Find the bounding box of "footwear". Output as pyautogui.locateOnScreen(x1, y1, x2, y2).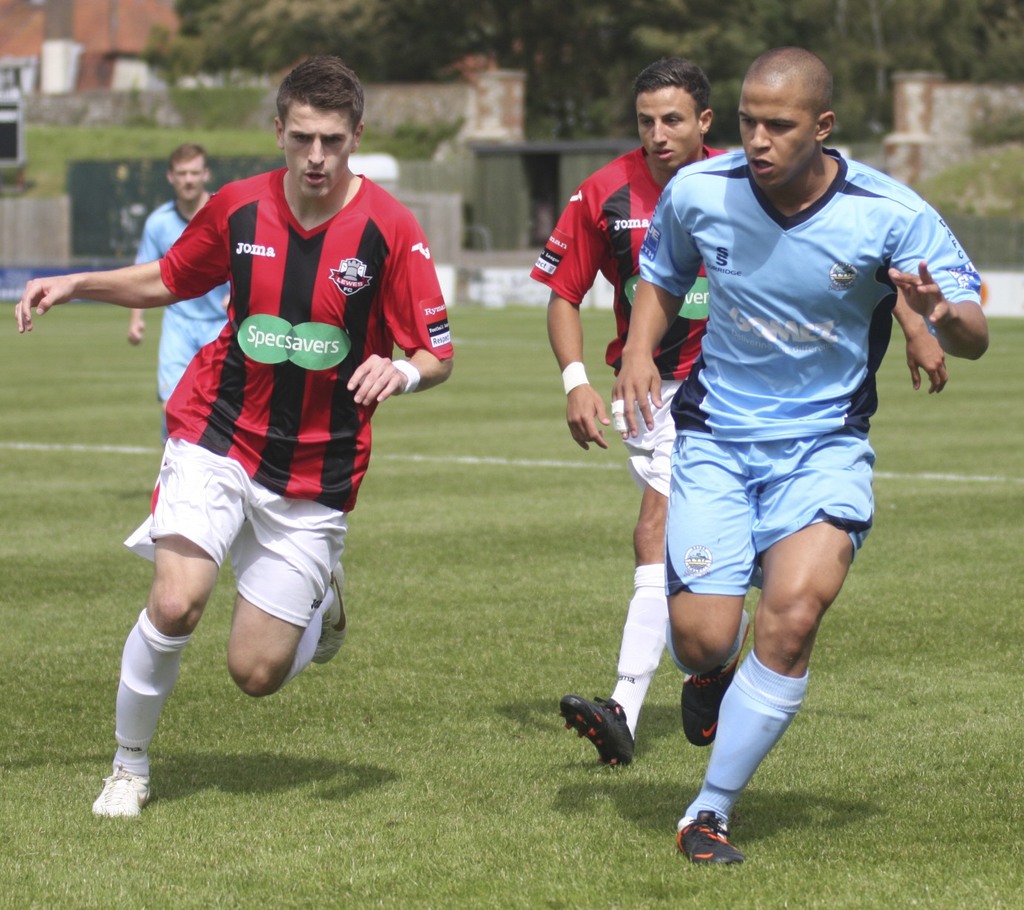
pyautogui.locateOnScreen(674, 812, 741, 869).
